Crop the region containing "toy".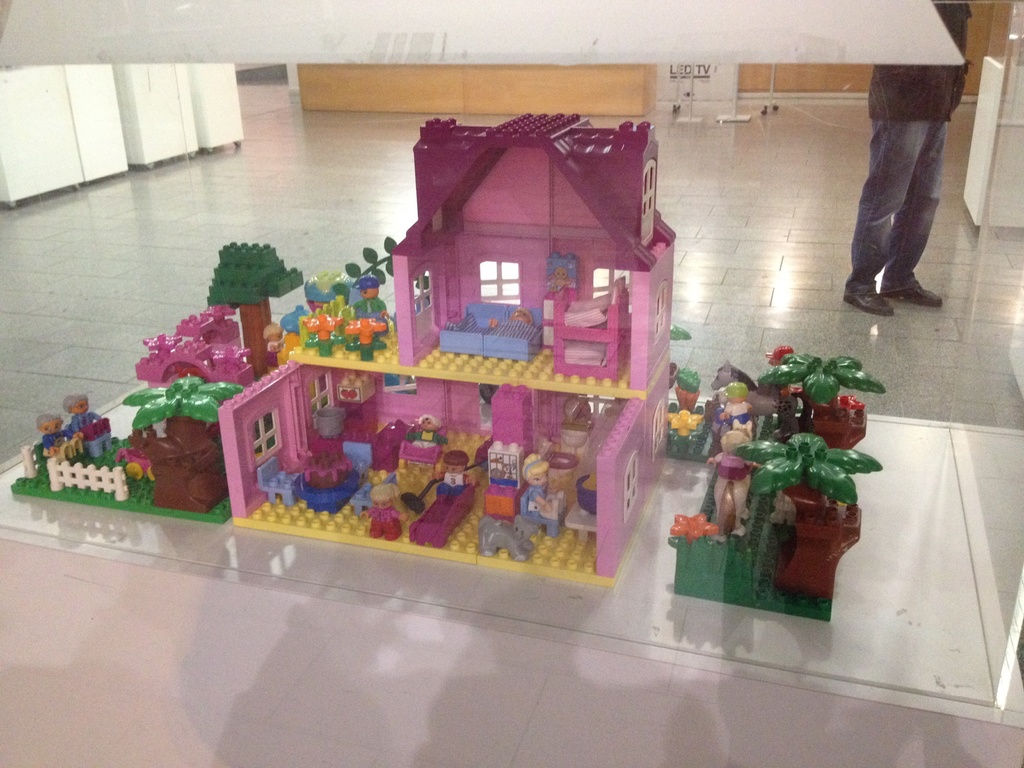
Crop region: <region>522, 446, 567, 535</region>.
